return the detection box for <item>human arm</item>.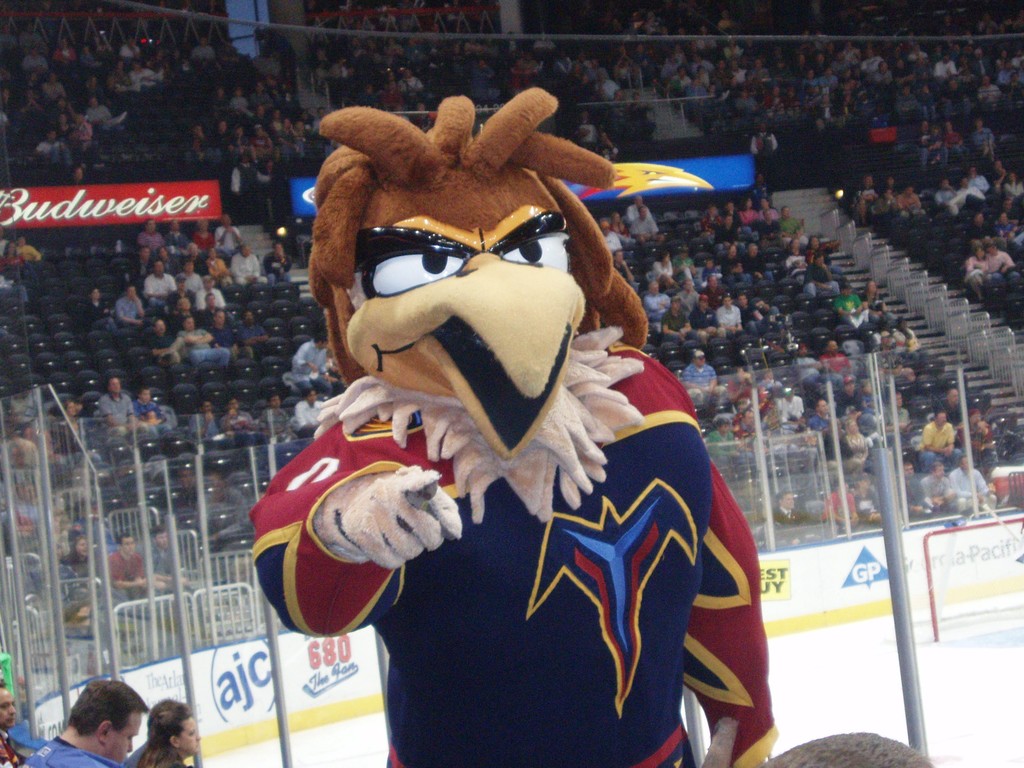
680:312:692:335.
